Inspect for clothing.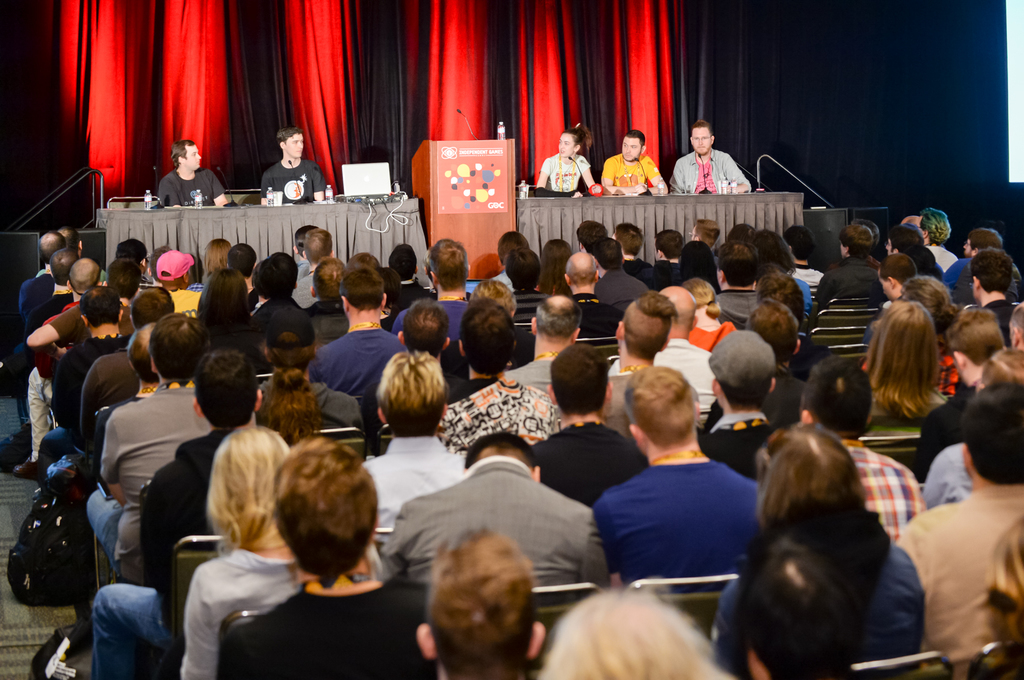
Inspection: <region>872, 382, 937, 417</region>.
